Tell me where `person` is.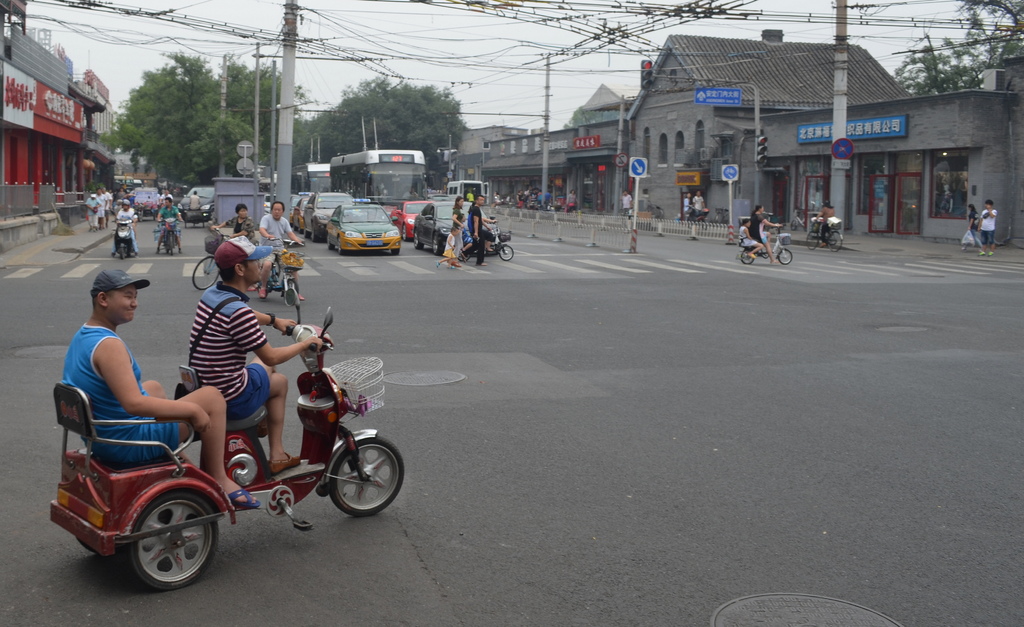
`person` is at rect(748, 203, 781, 258).
